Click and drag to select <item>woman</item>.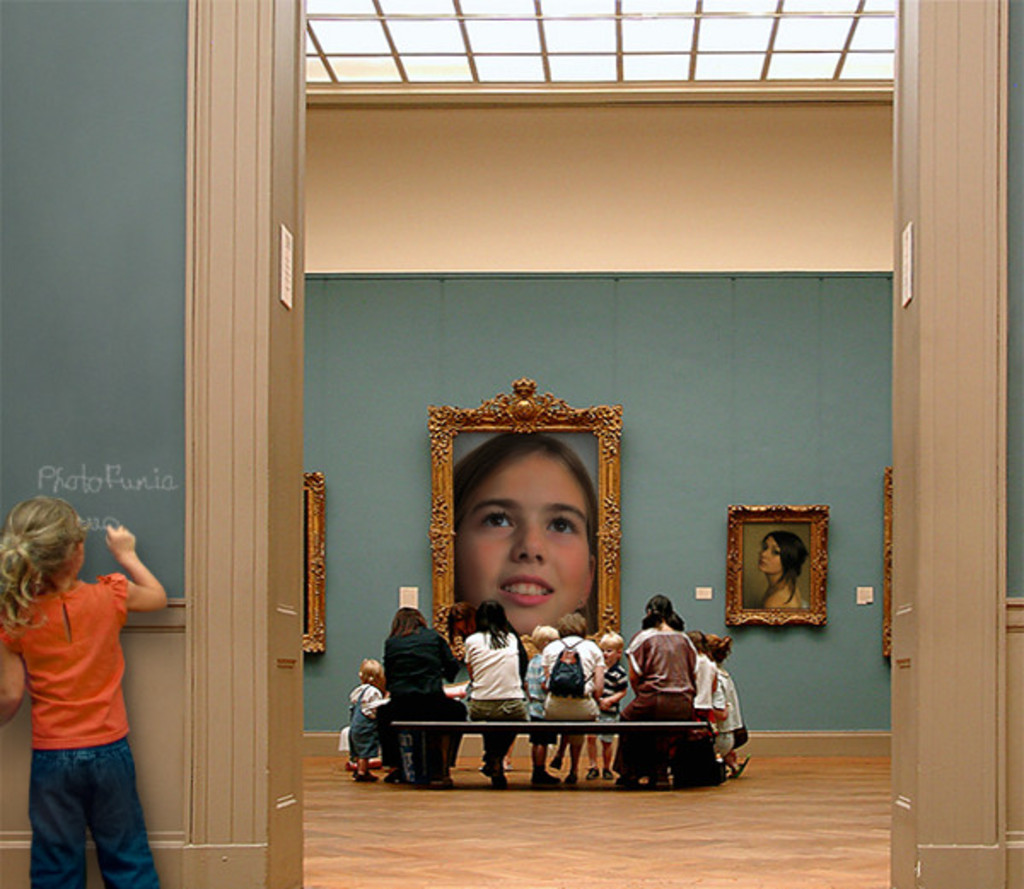
Selection: Rect(623, 597, 700, 788).
